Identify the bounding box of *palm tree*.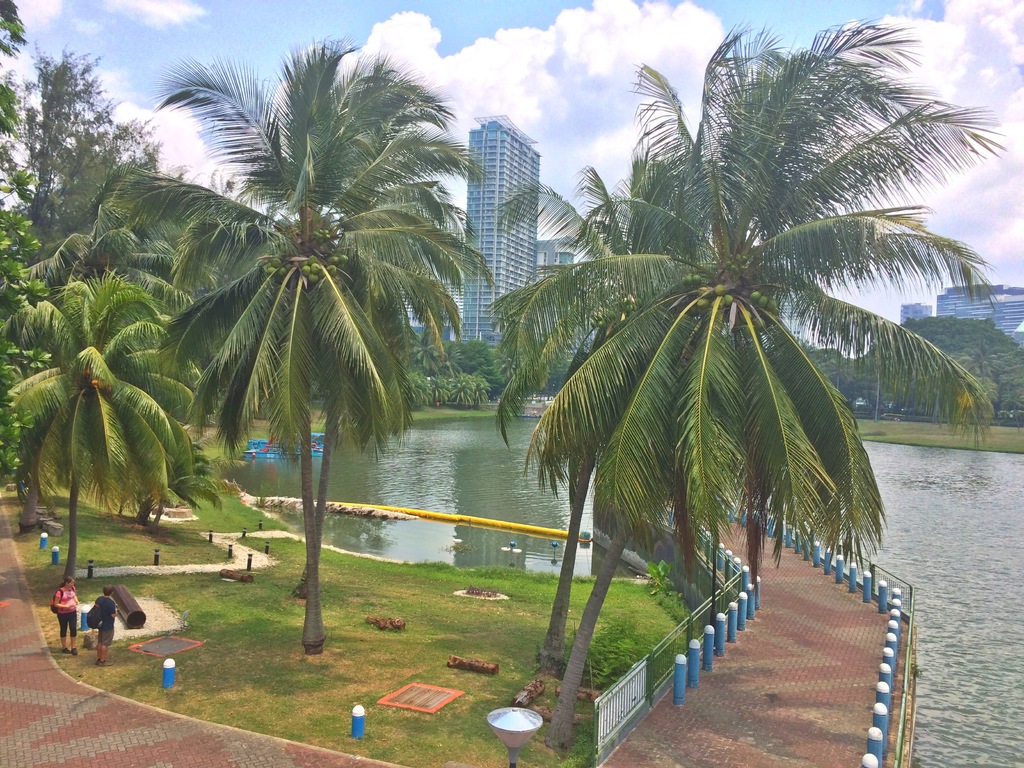
(left=0, top=267, right=207, bottom=590).
